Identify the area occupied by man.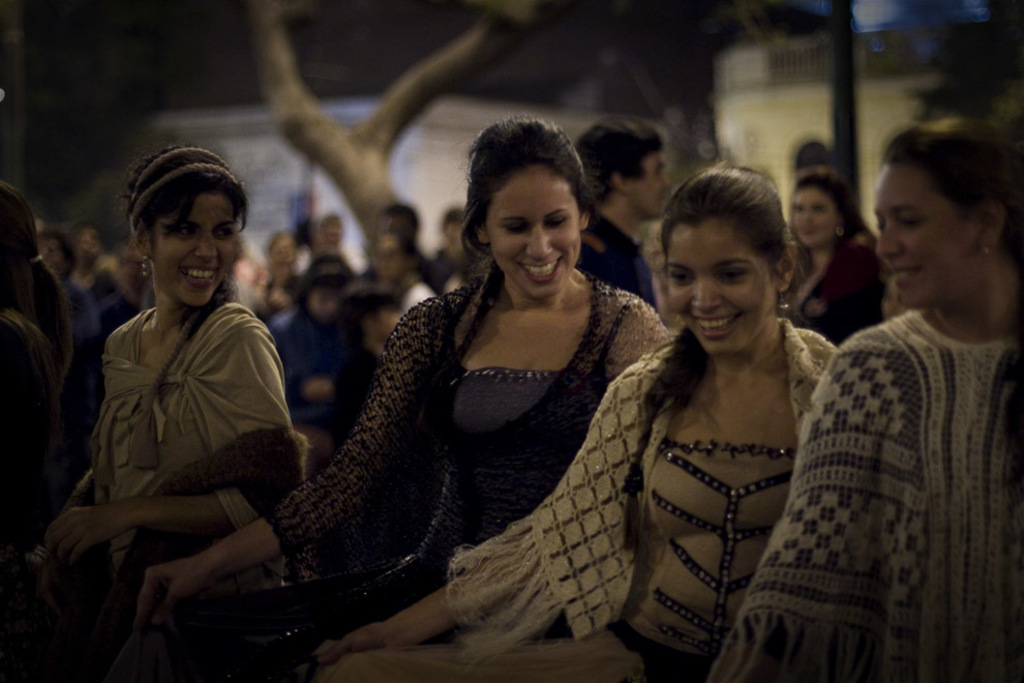
Area: x1=361, y1=203, x2=433, y2=281.
